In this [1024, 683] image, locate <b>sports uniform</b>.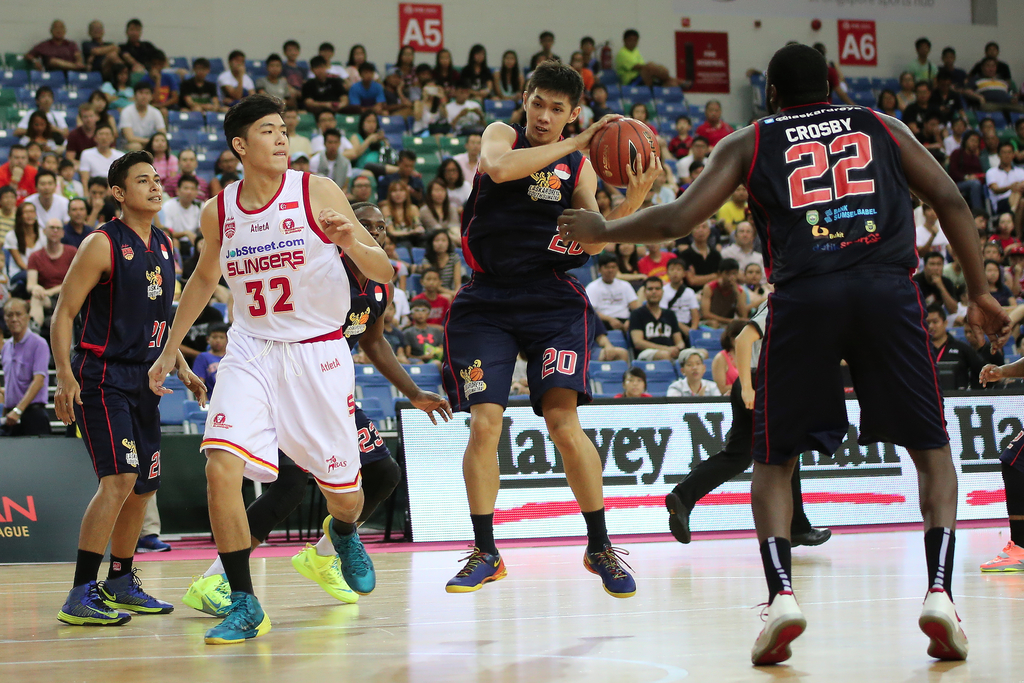
Bounding box: {"x1": 196, "y1": 165, "x2": 375, "y2": 493}.
